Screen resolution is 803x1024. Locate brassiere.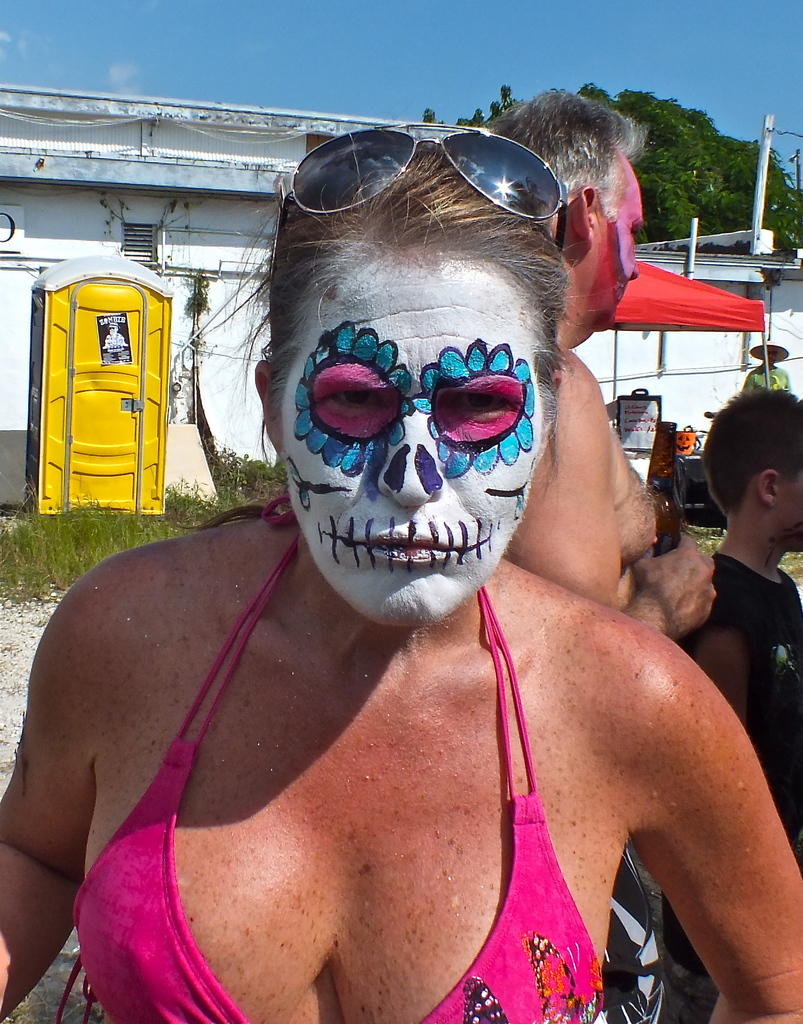
Rect(57, 533, 650, 1023).
